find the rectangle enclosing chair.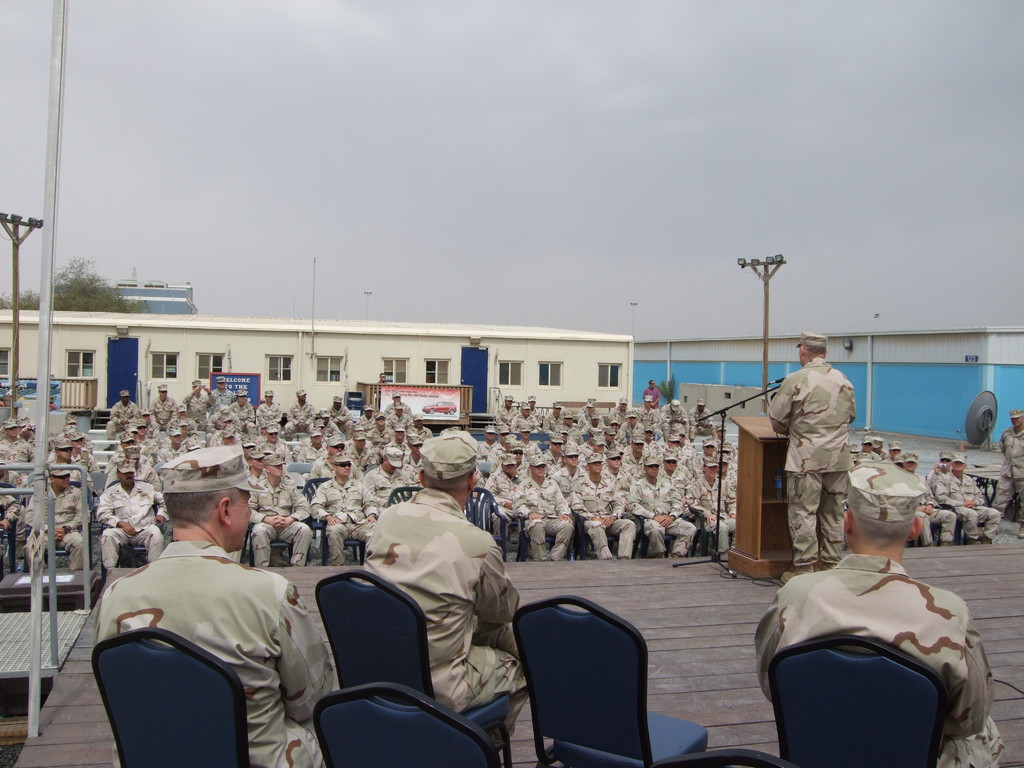
(763,630,954,767).
